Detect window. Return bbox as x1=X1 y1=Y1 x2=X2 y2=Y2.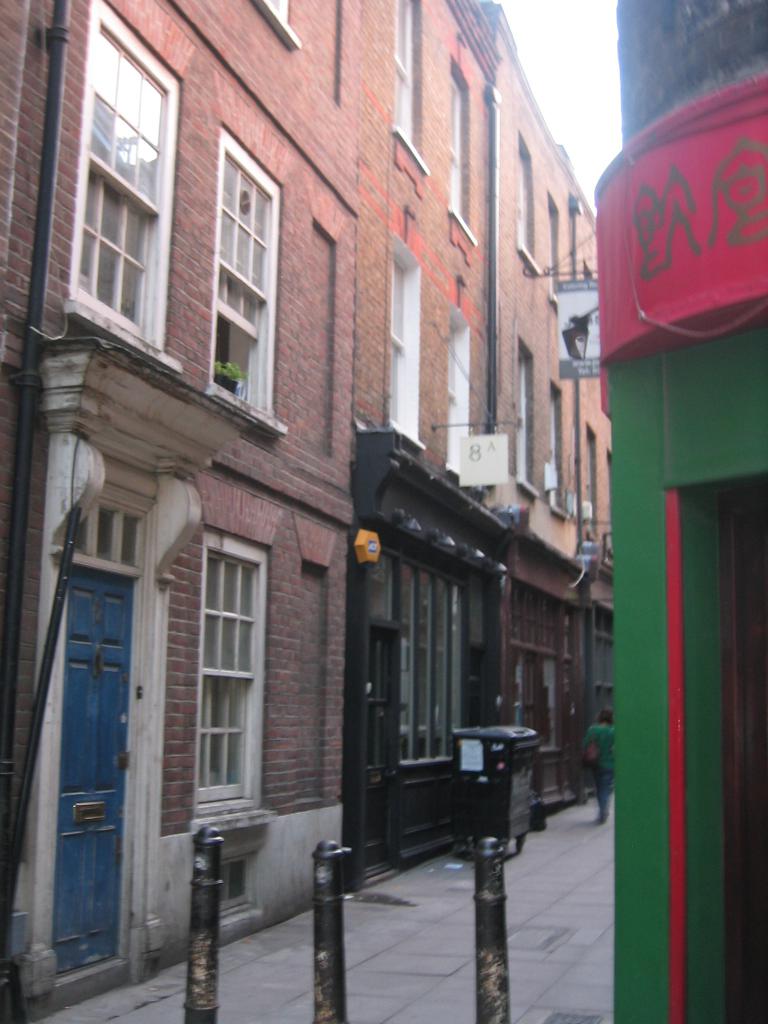
x1=259 y1=0 x2=300 y2=49.
